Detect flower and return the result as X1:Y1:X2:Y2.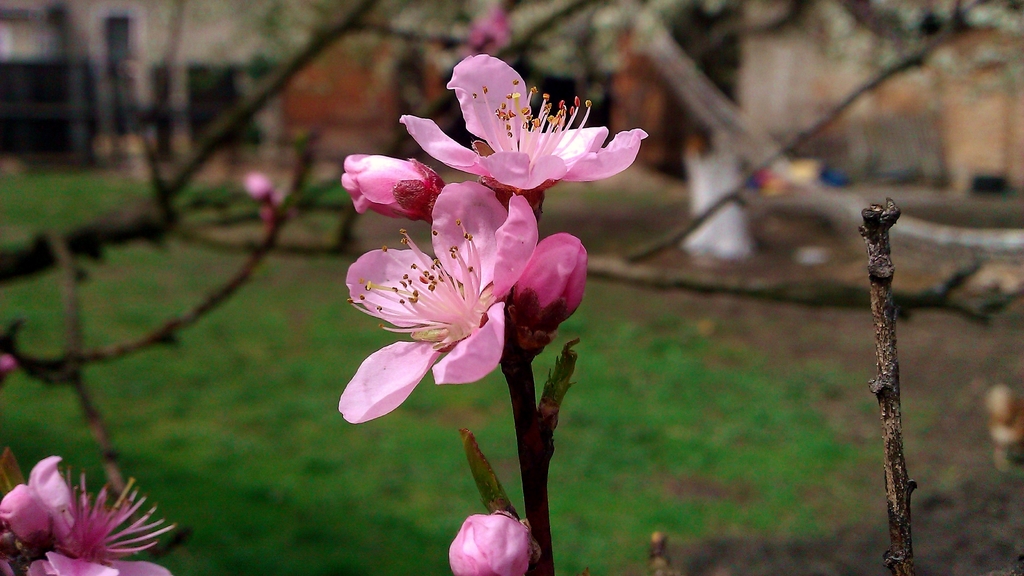
339:173:588:424.
